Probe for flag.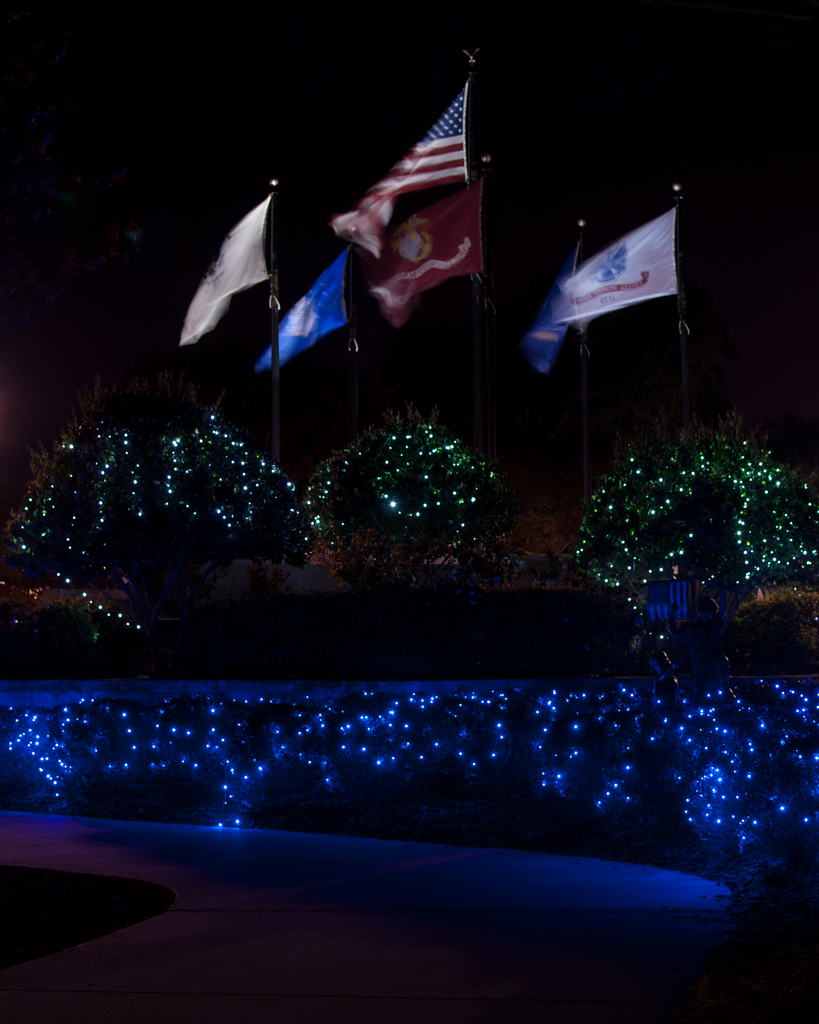
Probe result: [172,194,270,340].
